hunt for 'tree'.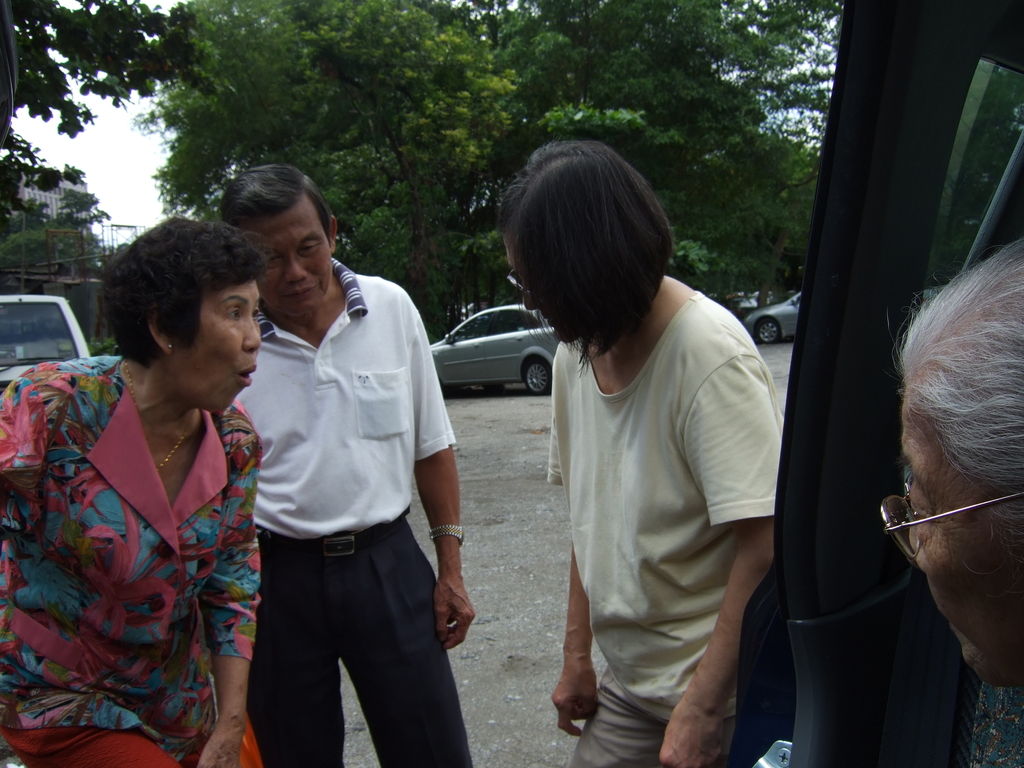
Hunted down at (128,0,825,351).
